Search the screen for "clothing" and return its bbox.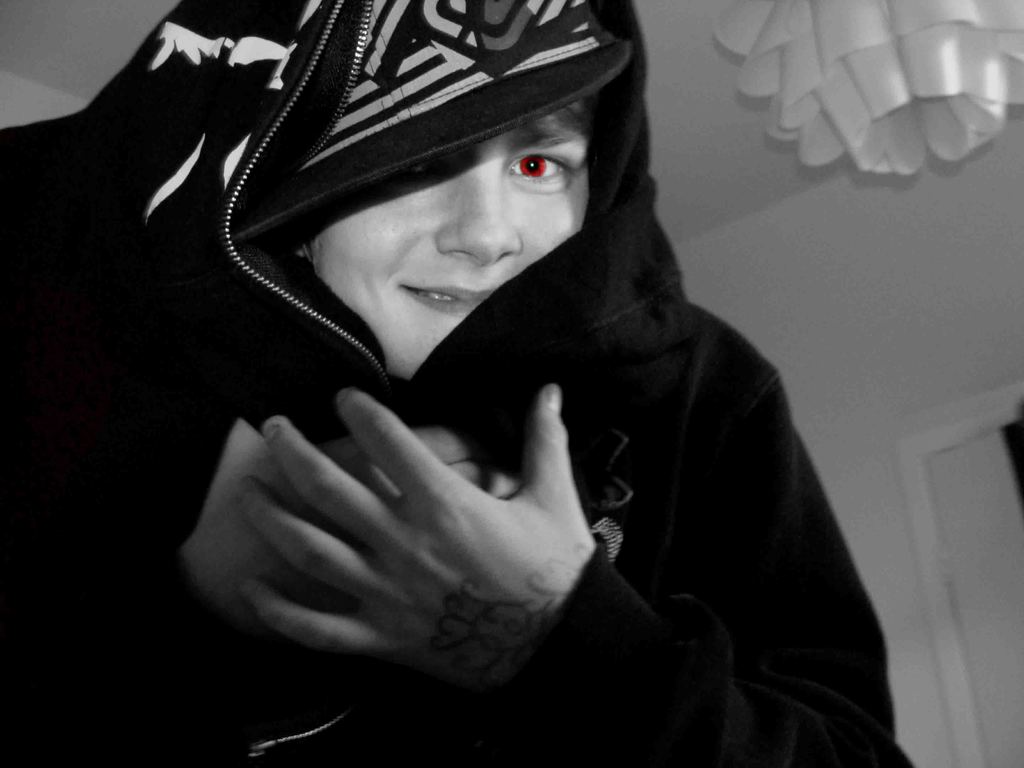
Found: pyautogui.locateOnScreen(58, 10, 887, 748).
